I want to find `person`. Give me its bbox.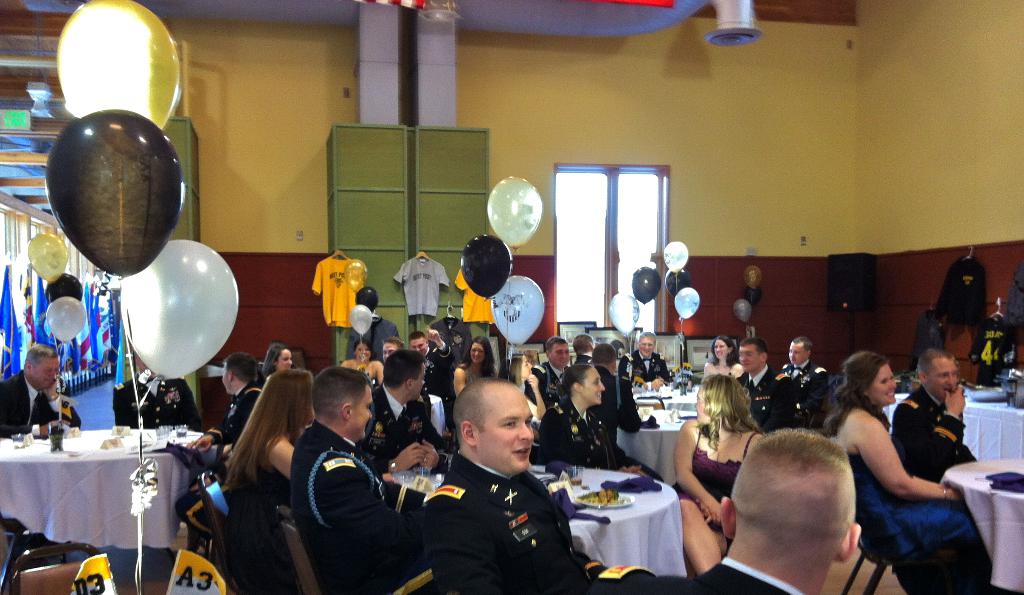
<bbox>541, 366, 636, 465</bbox>.
